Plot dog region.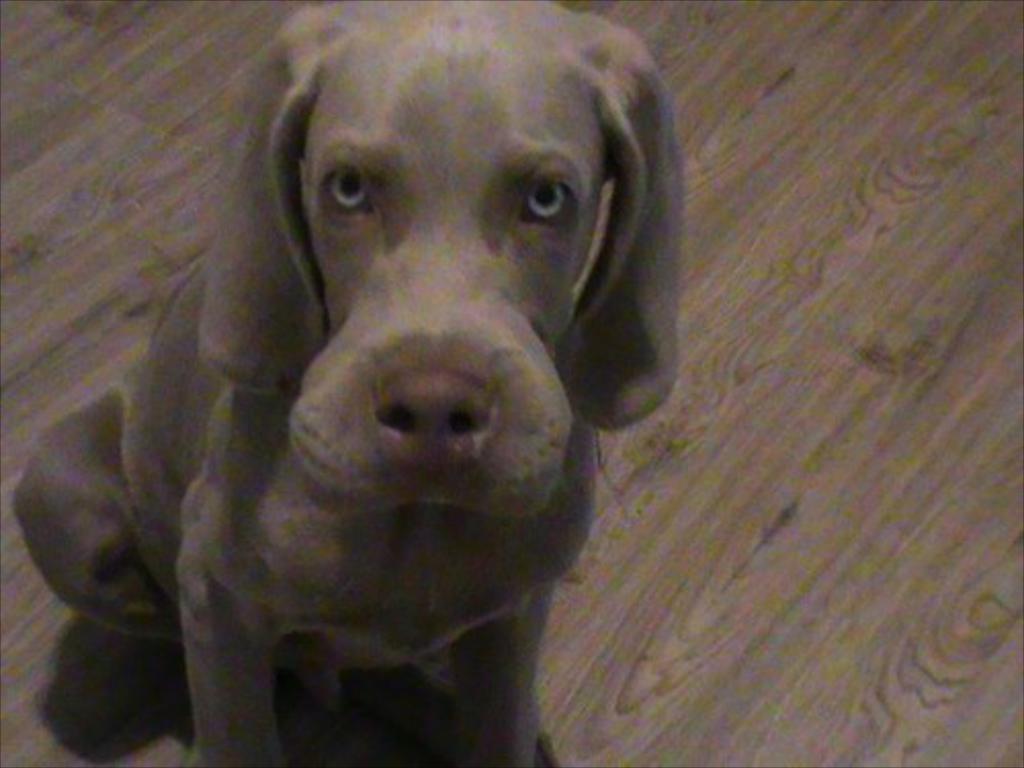
Plotted at 6 0 686 766.
